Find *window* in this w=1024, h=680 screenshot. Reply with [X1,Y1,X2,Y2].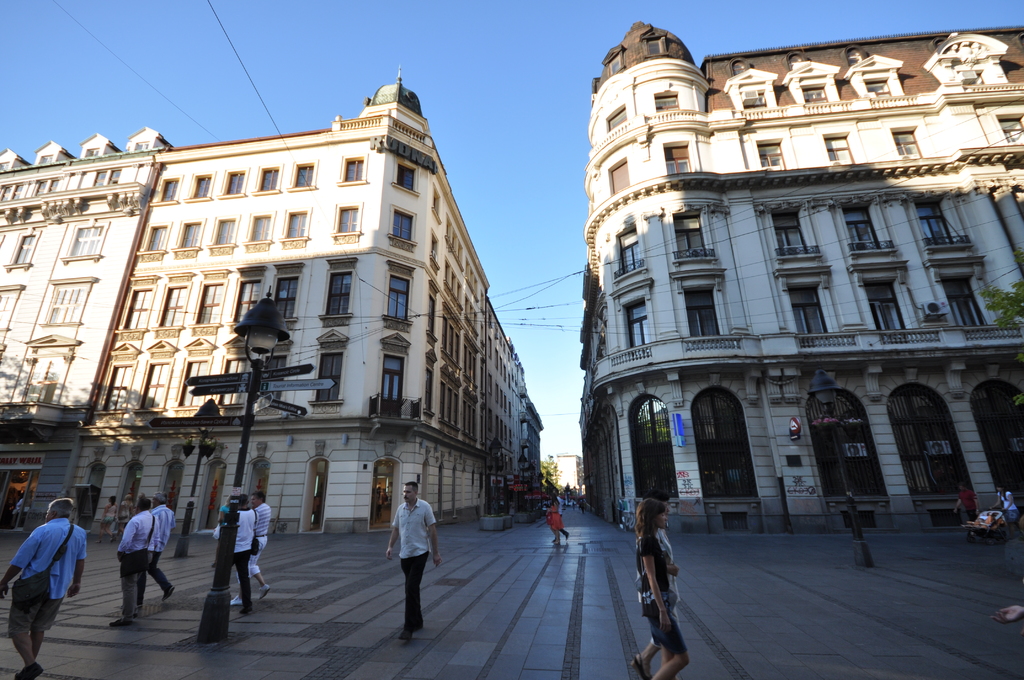
[226,264,266,331].
